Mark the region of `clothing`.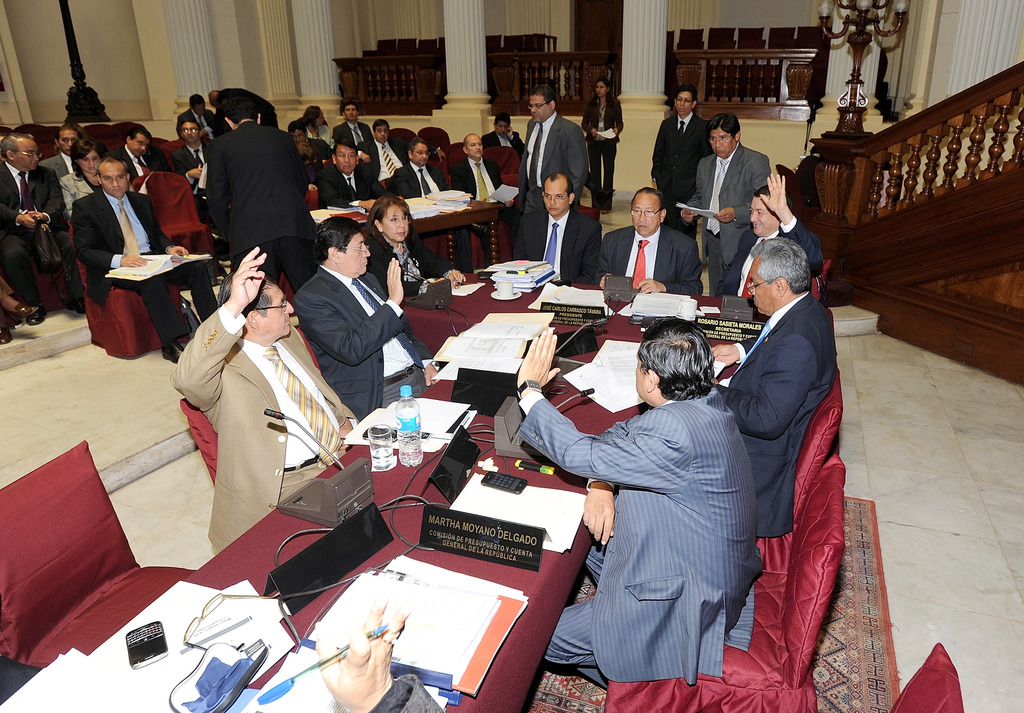
Region: x1=291 y1=262 x2=435 y2=429.
